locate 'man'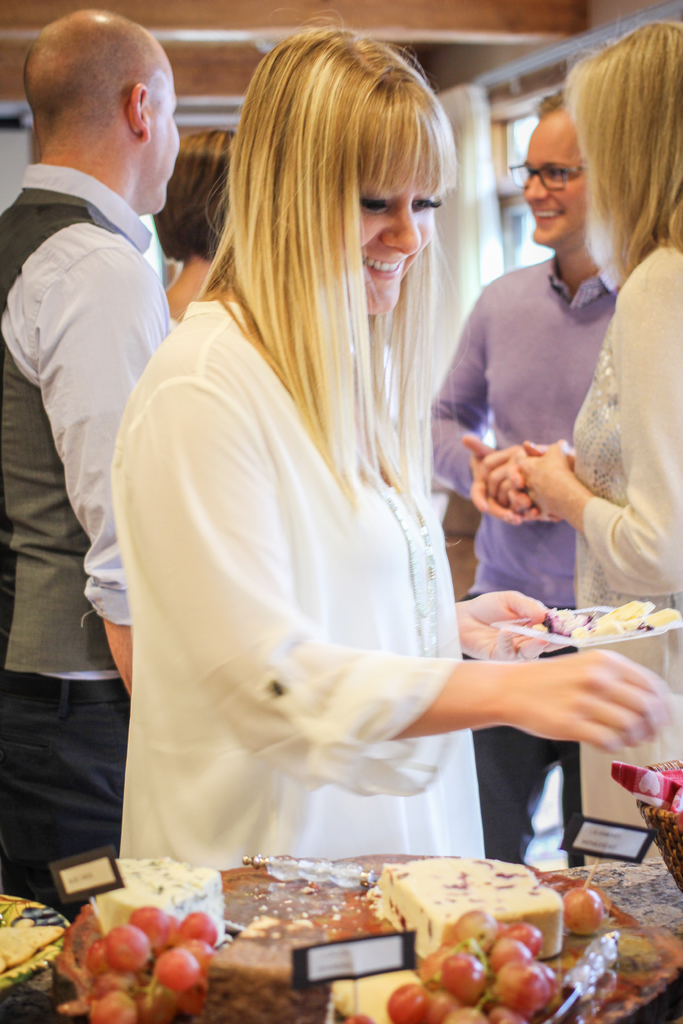
[x1=420, y1=89, x2=618, y2=872]
